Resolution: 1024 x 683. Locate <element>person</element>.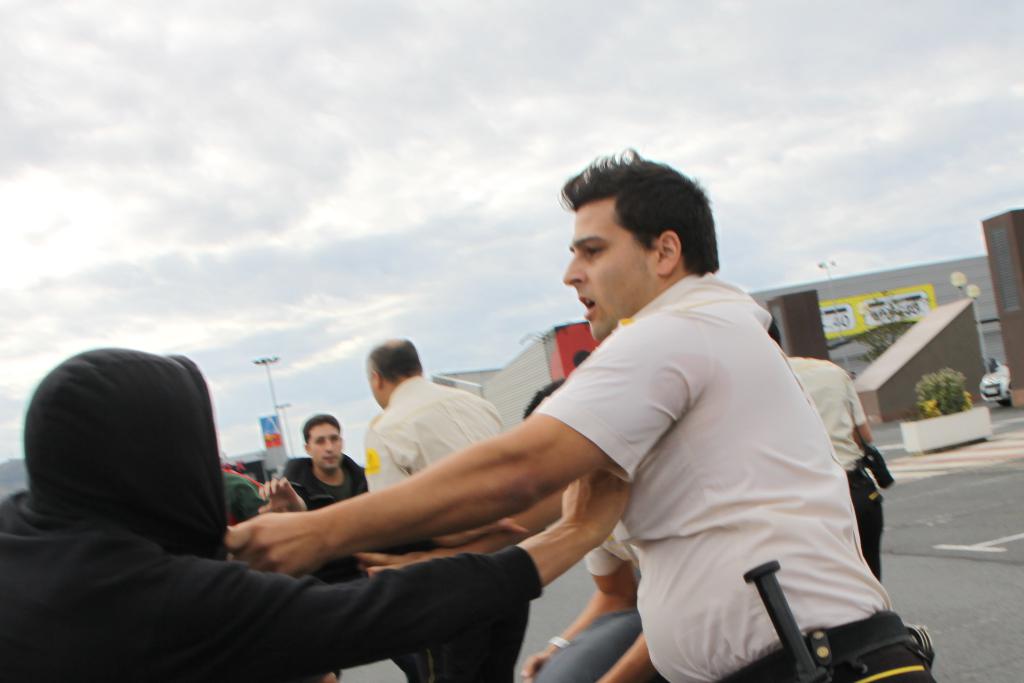
278, 408, 363, 536.
